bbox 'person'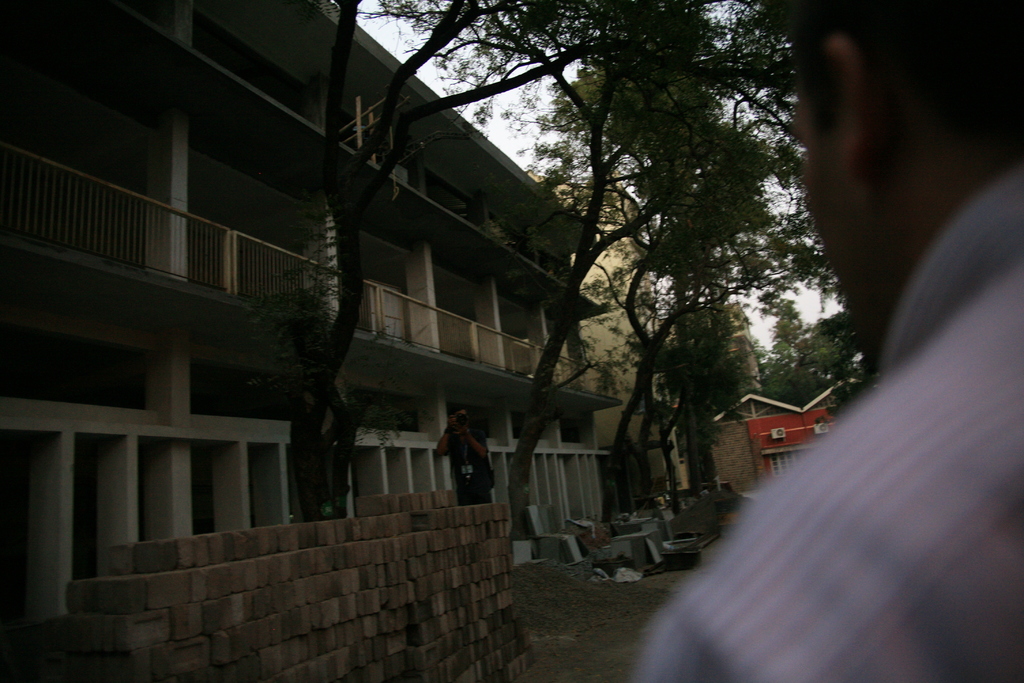
<box>632,0,1023,682</box>
